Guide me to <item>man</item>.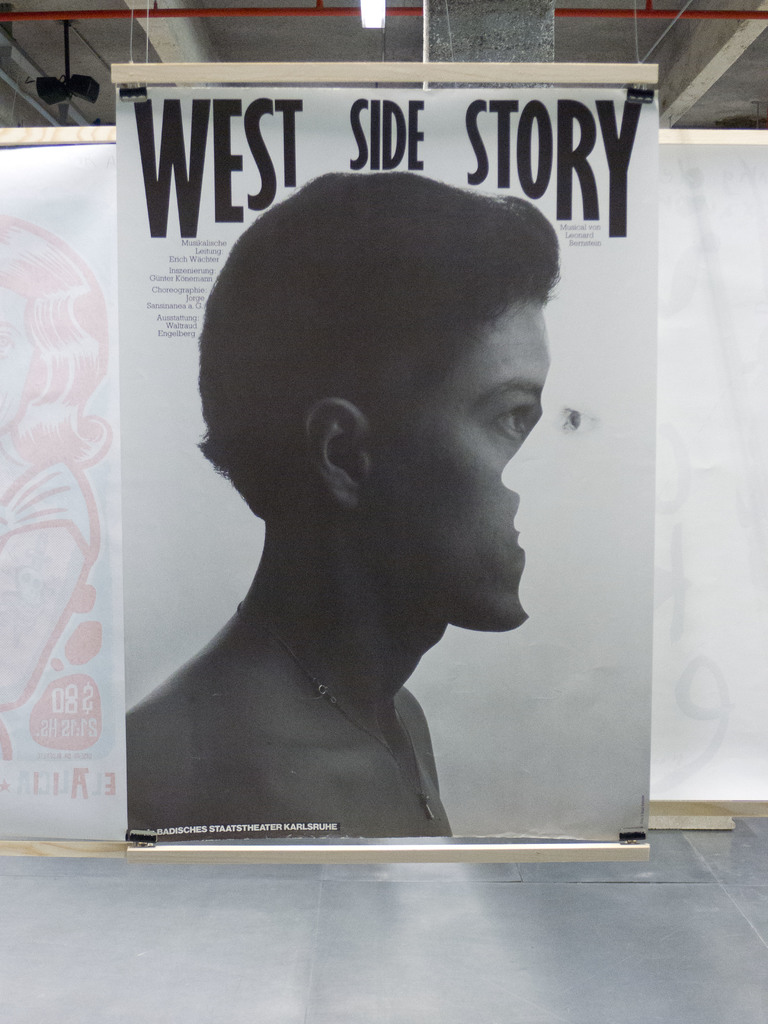
Guidance: box=[134, 224, 538, 827].
